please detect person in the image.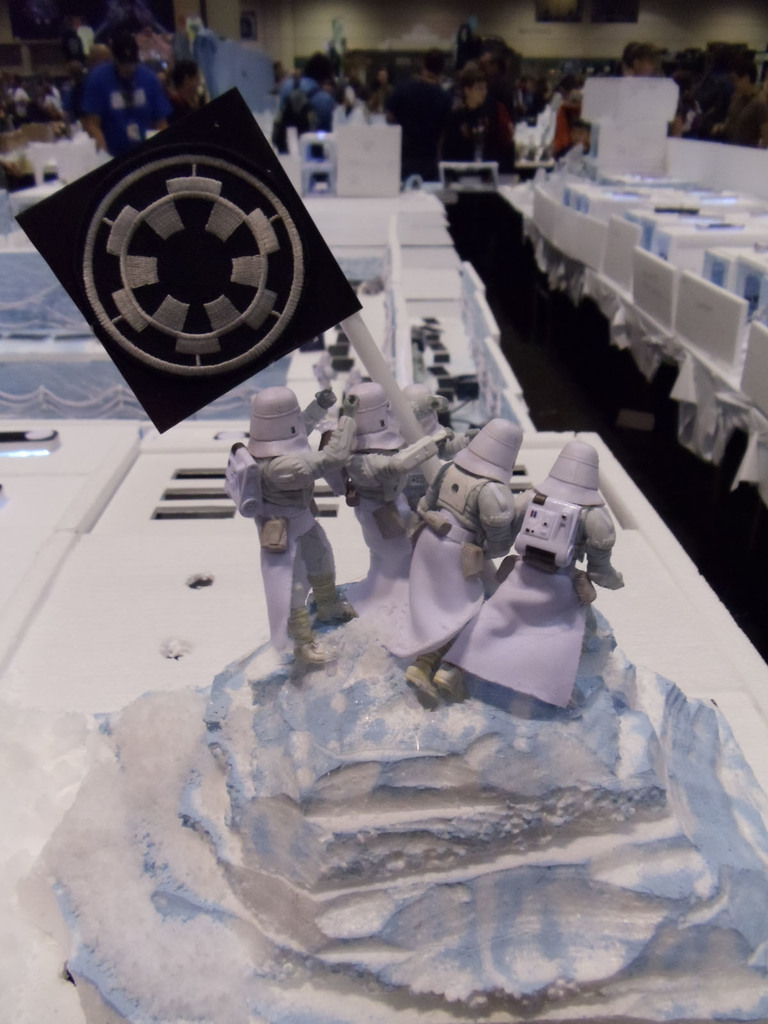
<bbox>429, 440, 620, 707</bbox>.
